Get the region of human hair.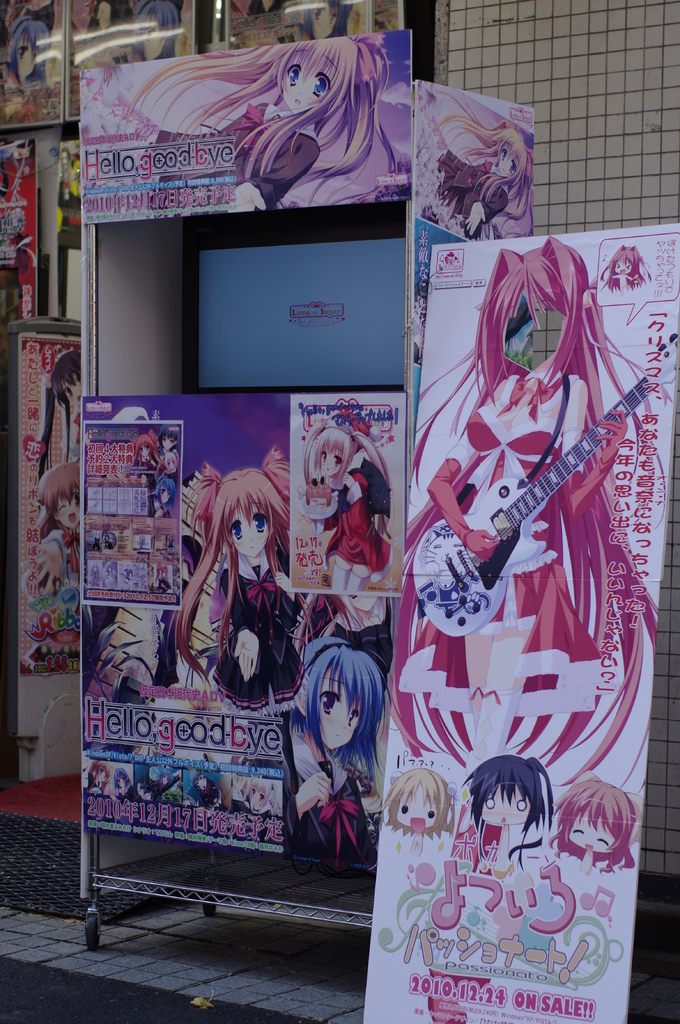
rect(386, 766, 461, 845).
